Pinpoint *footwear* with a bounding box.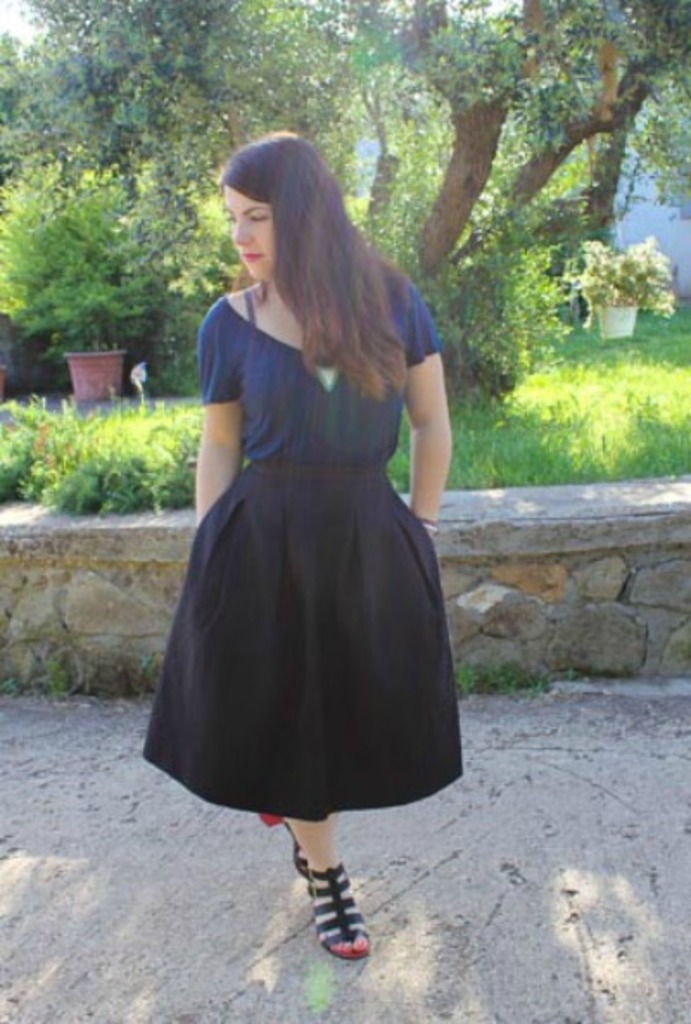
box=[287, 822, 307, 879].
